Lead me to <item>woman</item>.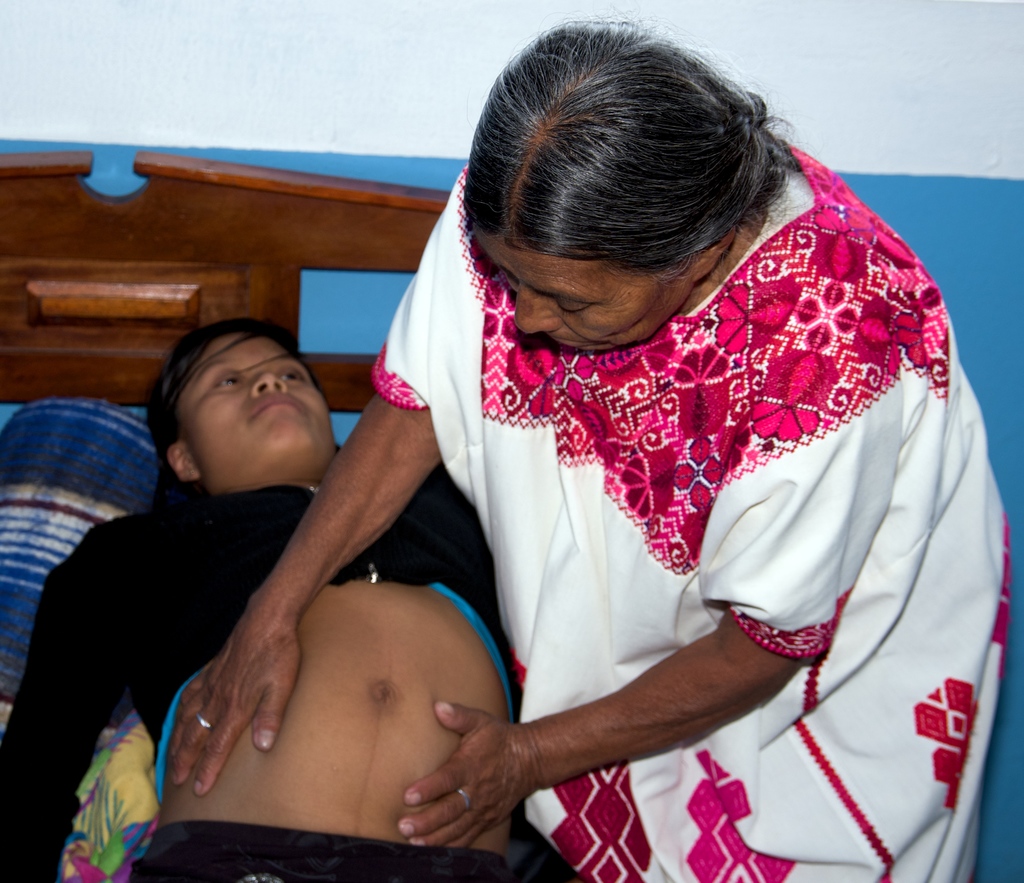
Lead to [x1=0, y1=306, x2=537, y2=882].
